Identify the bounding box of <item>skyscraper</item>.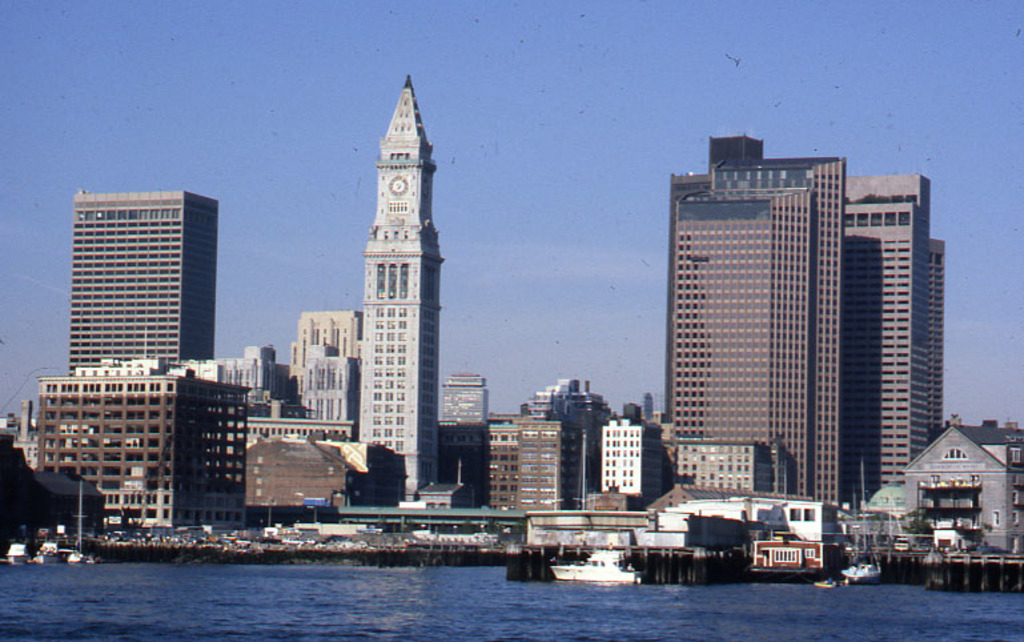
(x1=445, y1=374, x2=513, y2=499).
